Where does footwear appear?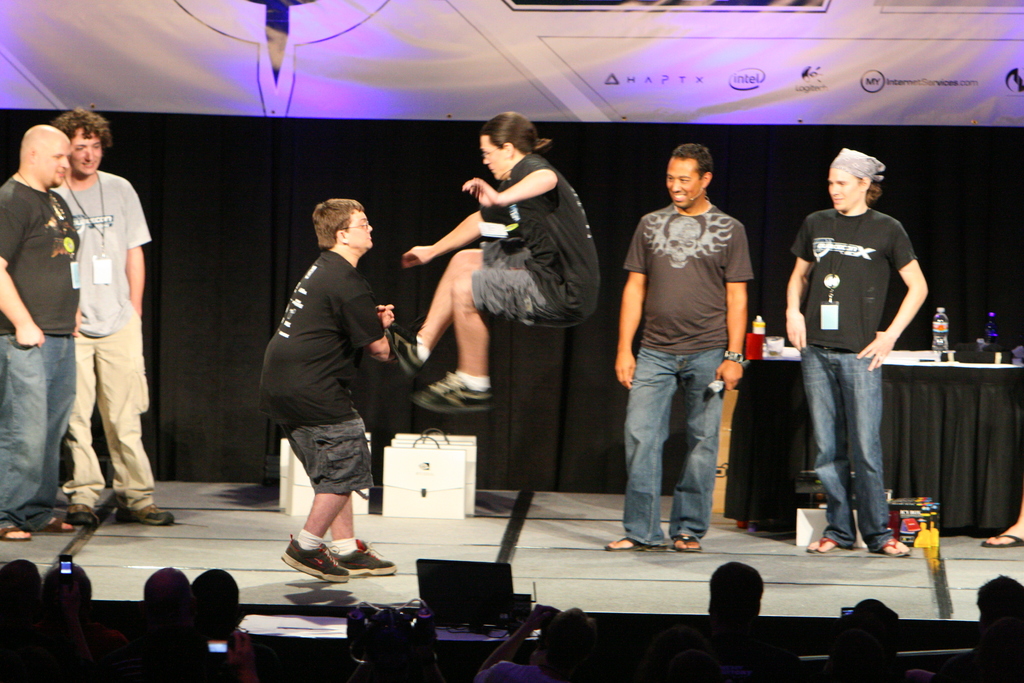
Appears at bbox=[977, 528, 1023, 544].
